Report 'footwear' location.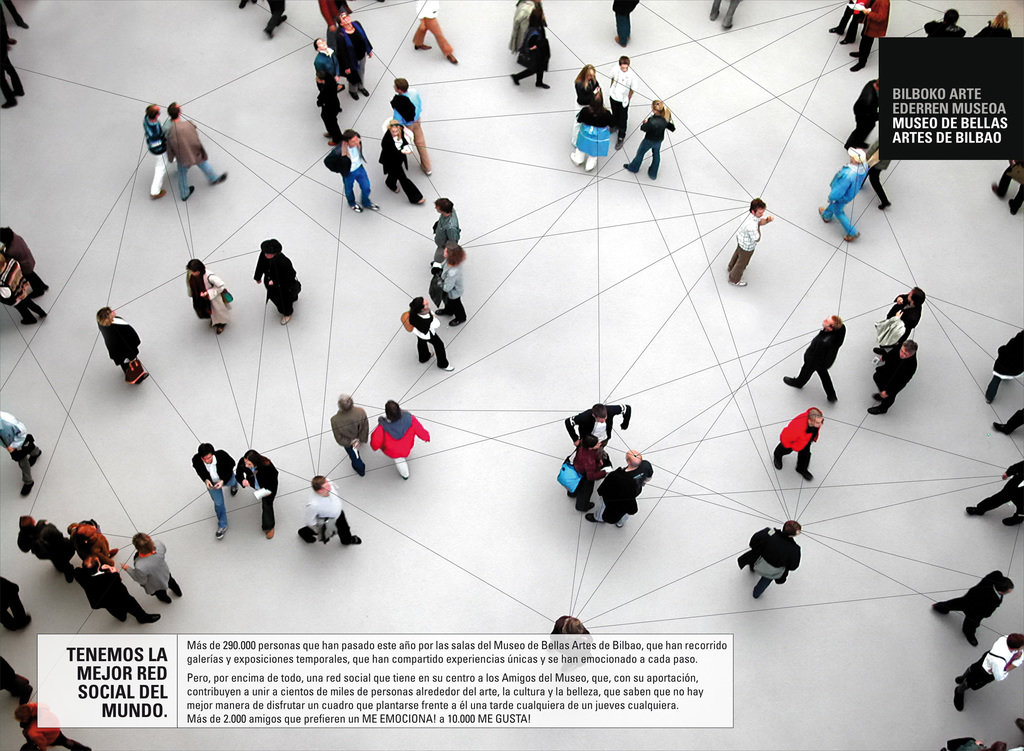
Report: <box>826,395,838,405</box>.
